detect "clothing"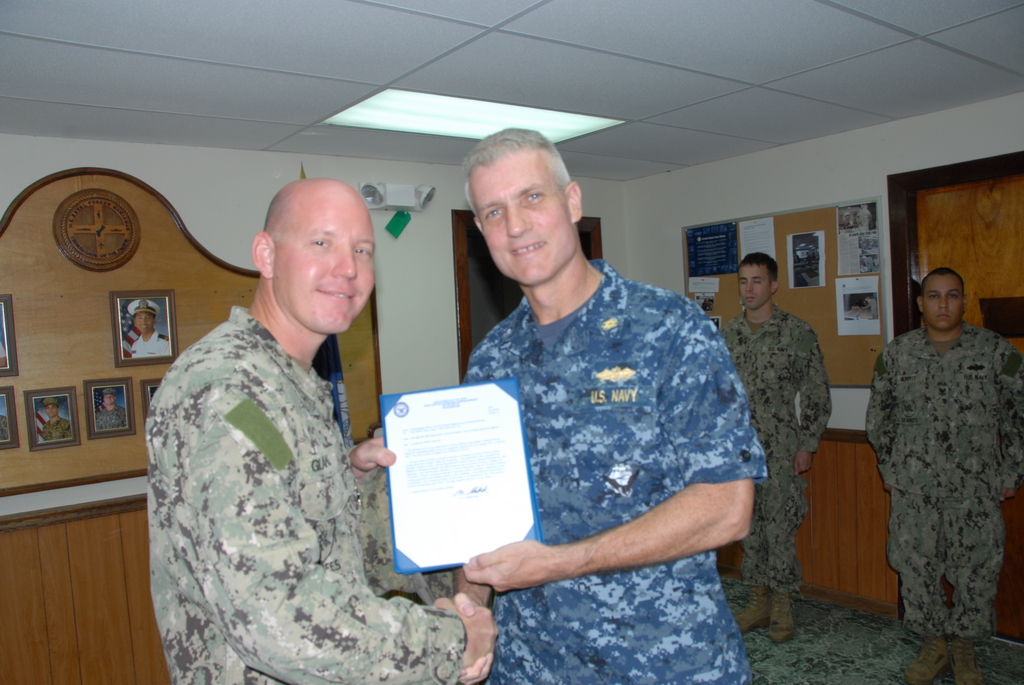
BBox(100, 377, 118, 397)
